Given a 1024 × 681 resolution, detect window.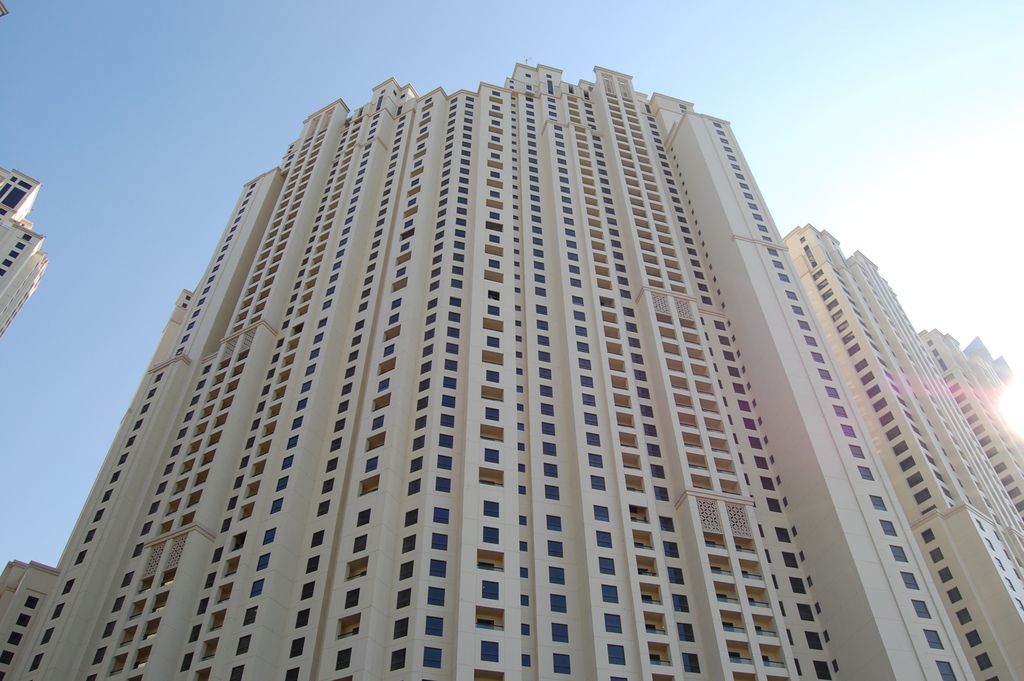
(853, 318, 868, 325).
